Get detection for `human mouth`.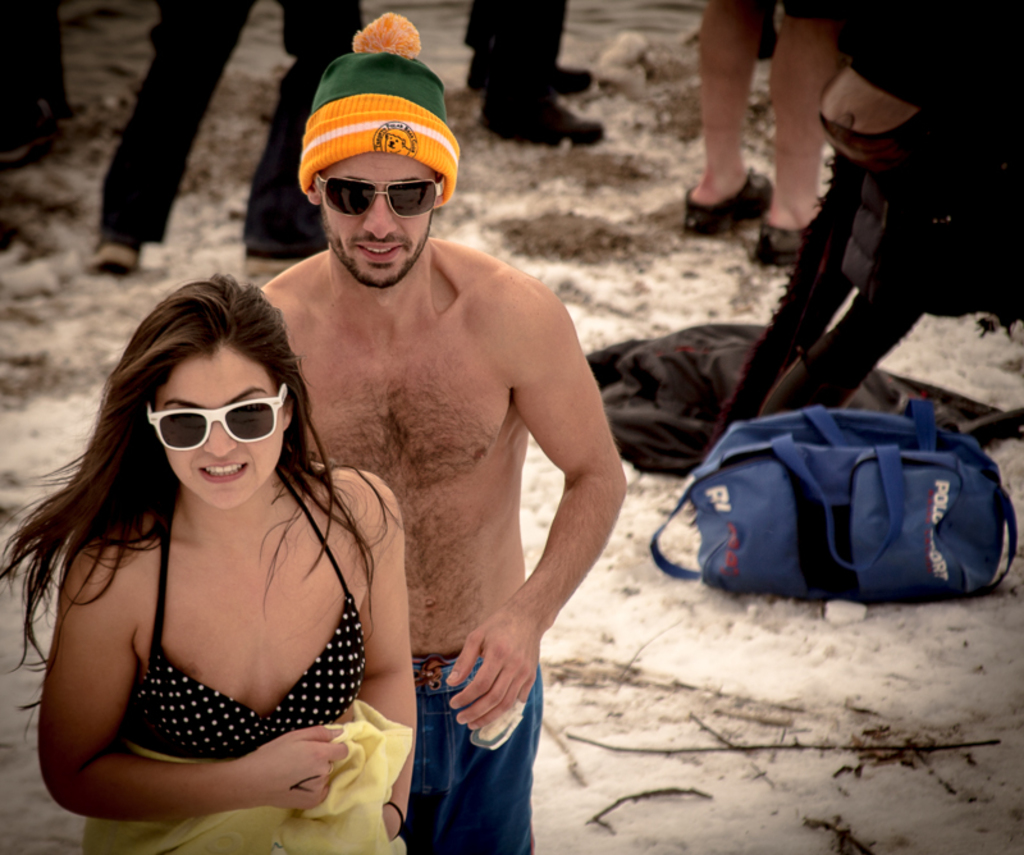
Detection: (left=349, top=233, right=412, bottom=264).
